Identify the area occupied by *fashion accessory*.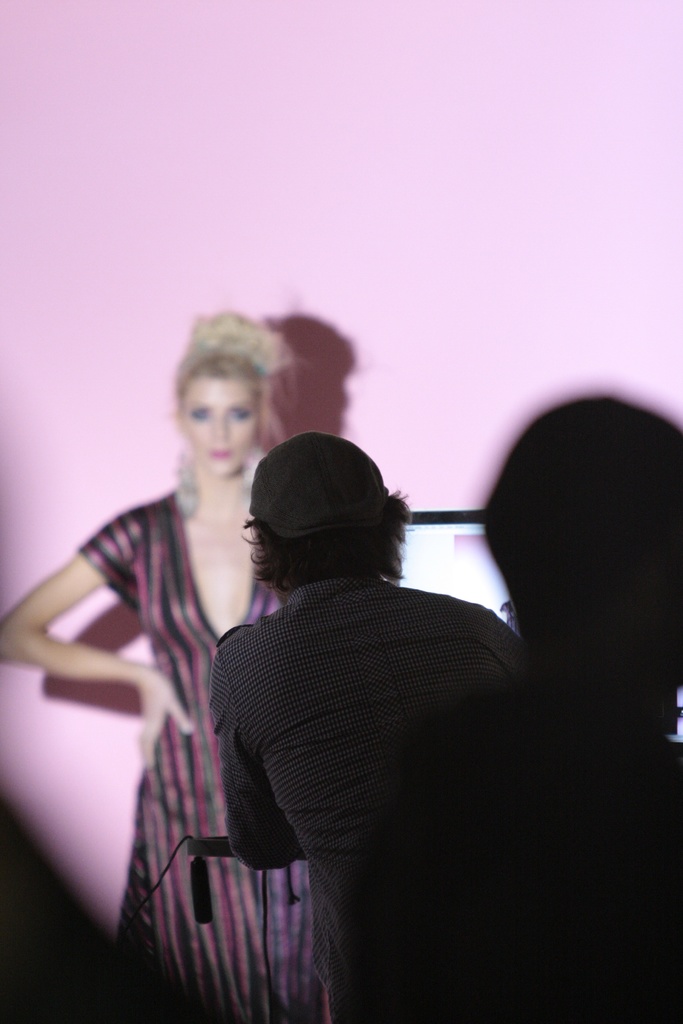
Area: (left=170, top=444, right=203, bottom=522).
